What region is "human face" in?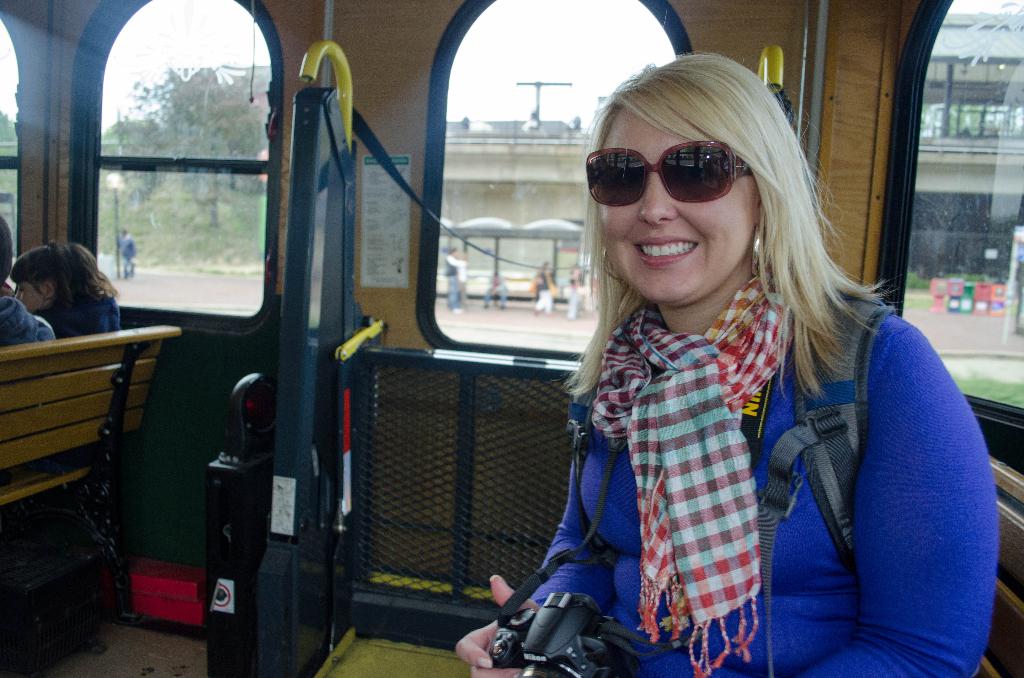
locate(12, 279, 47, 309).
